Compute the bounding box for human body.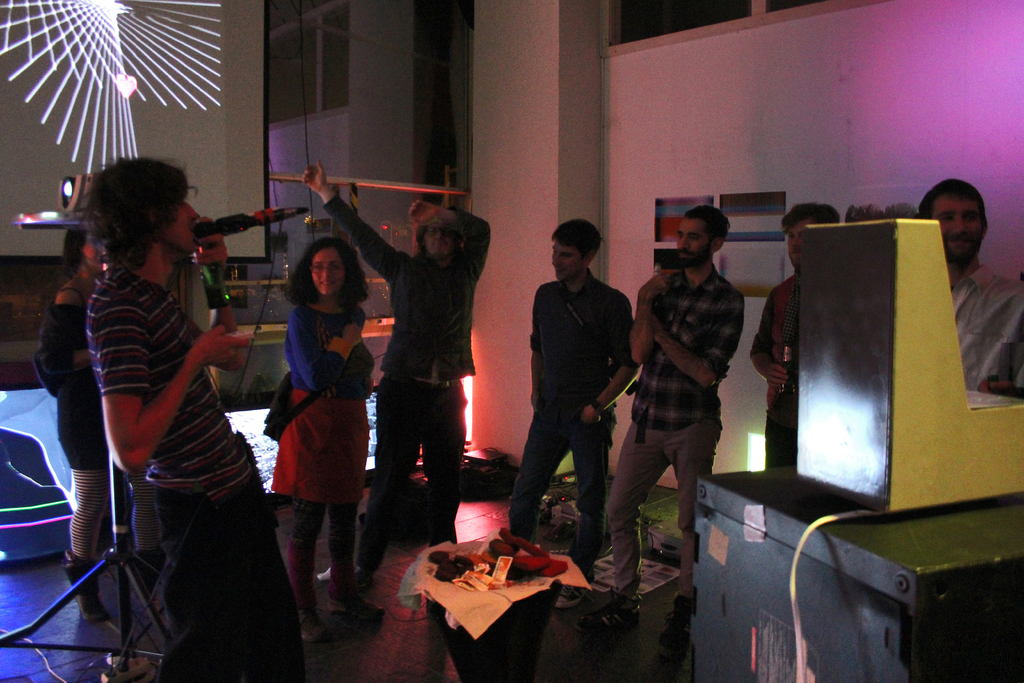
[x1=79, y1=149, x2=308, y2=677].
